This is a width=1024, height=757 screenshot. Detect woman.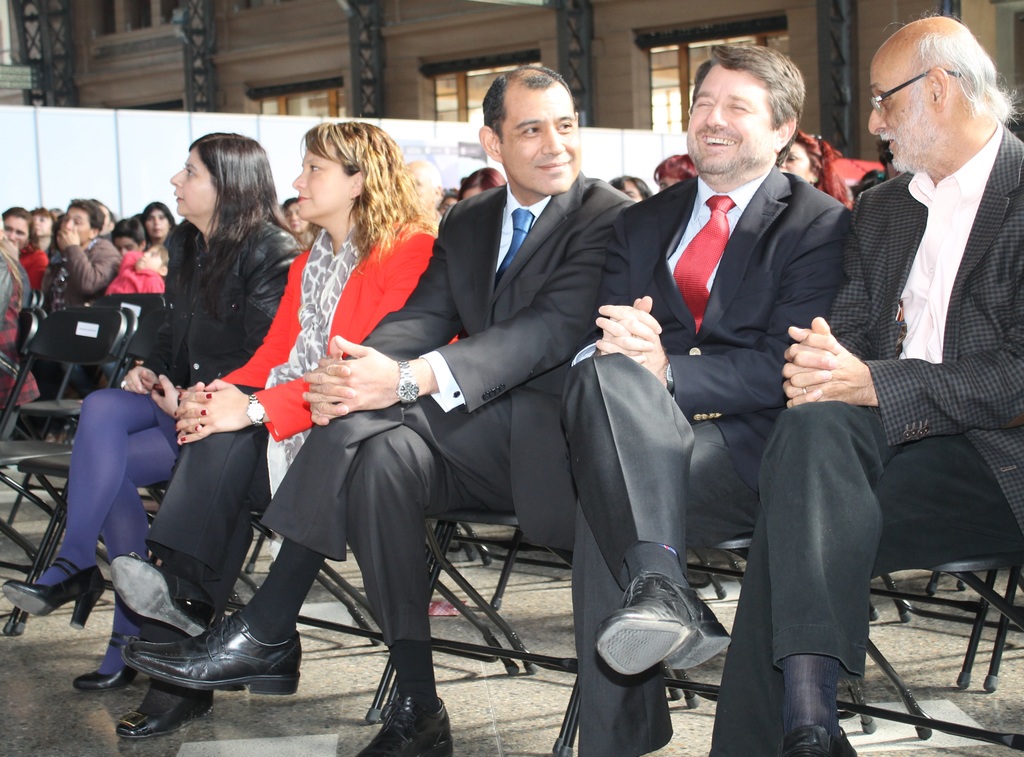
x1=0 y1=206 x2=61 y2=394.
